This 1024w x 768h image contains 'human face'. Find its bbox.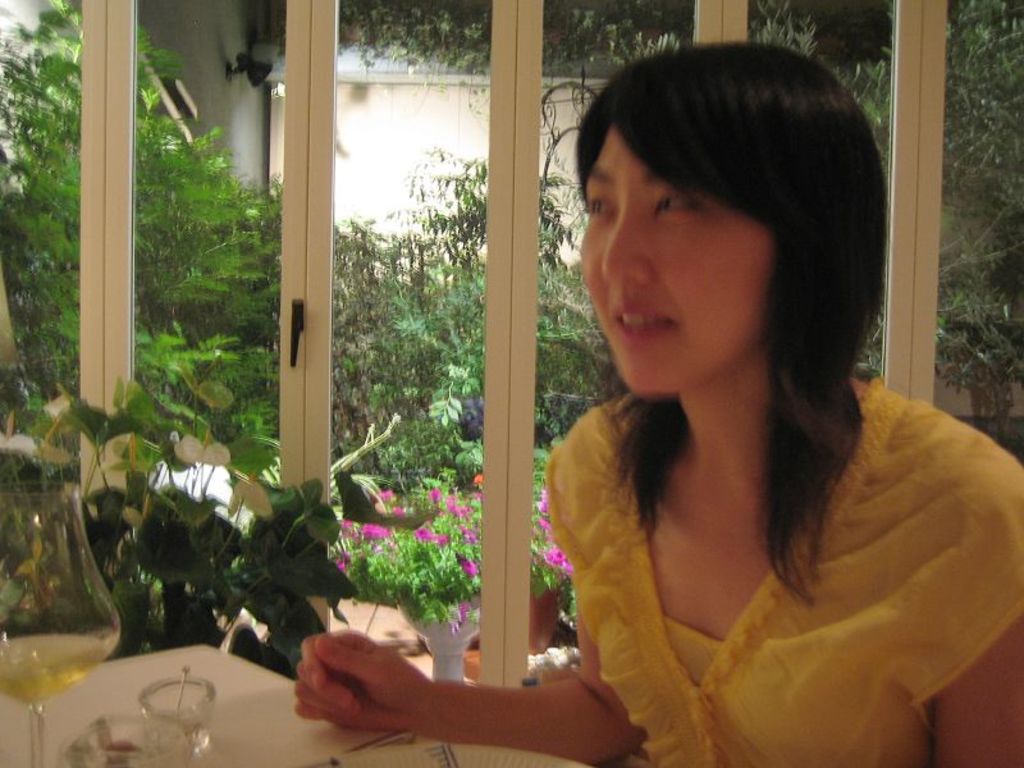
{"left": 570, "top": 127, "right": 777, "bottom": 399}.
